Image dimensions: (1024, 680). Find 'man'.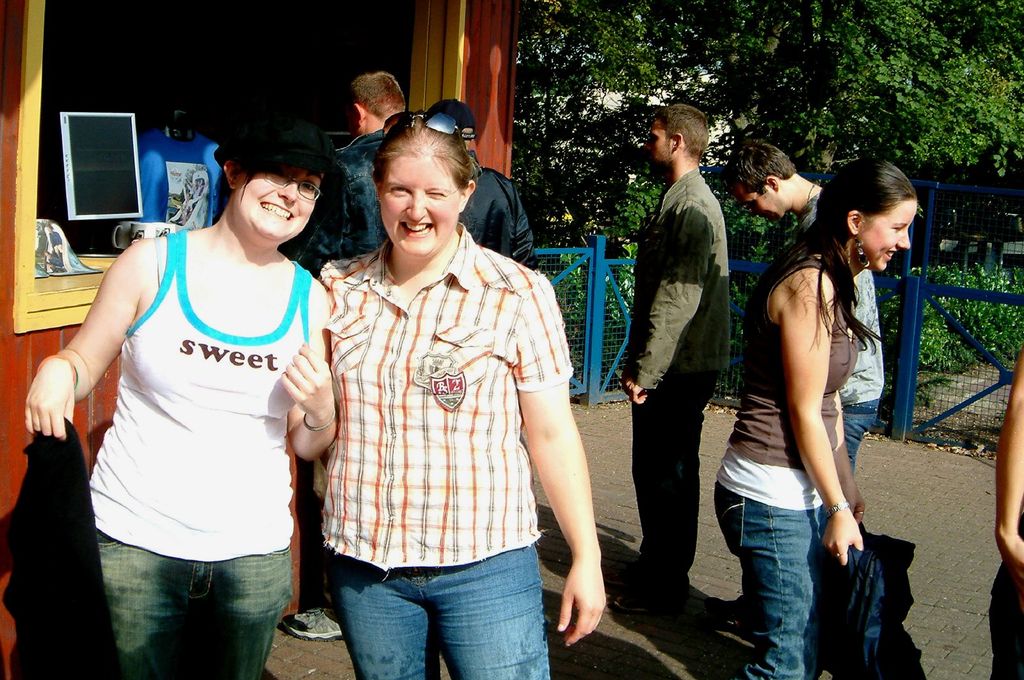
[left=280, top=51, right=415, bottom=636].
